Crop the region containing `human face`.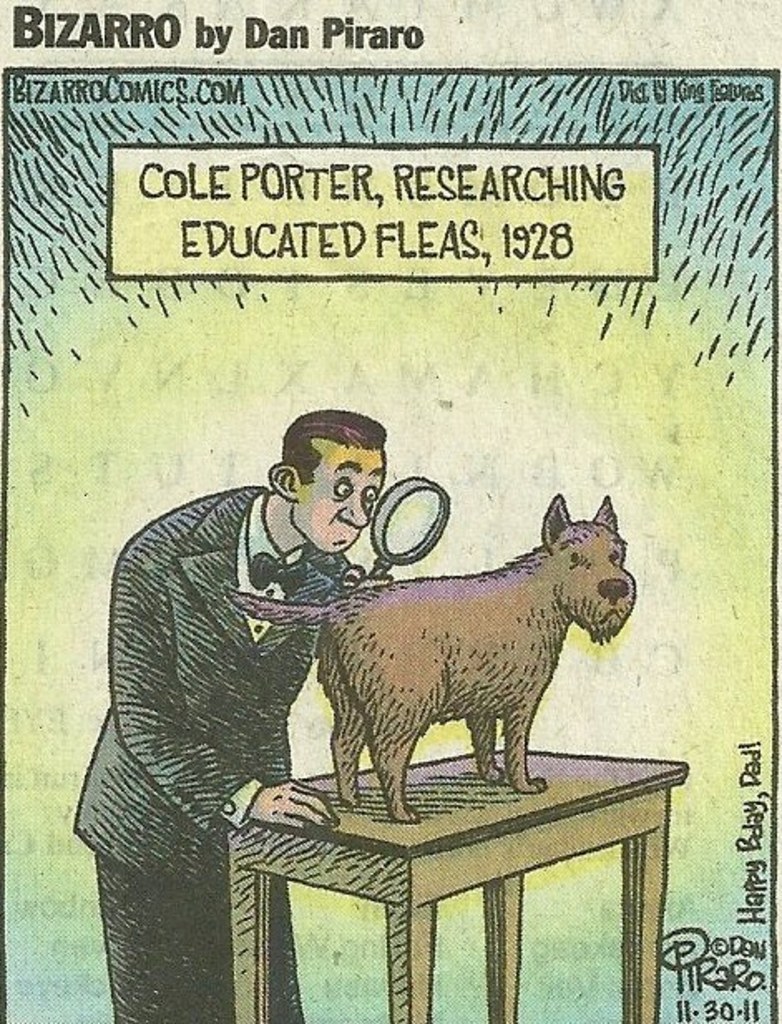
Crop region: Rect(299, 445, 387, 551).
